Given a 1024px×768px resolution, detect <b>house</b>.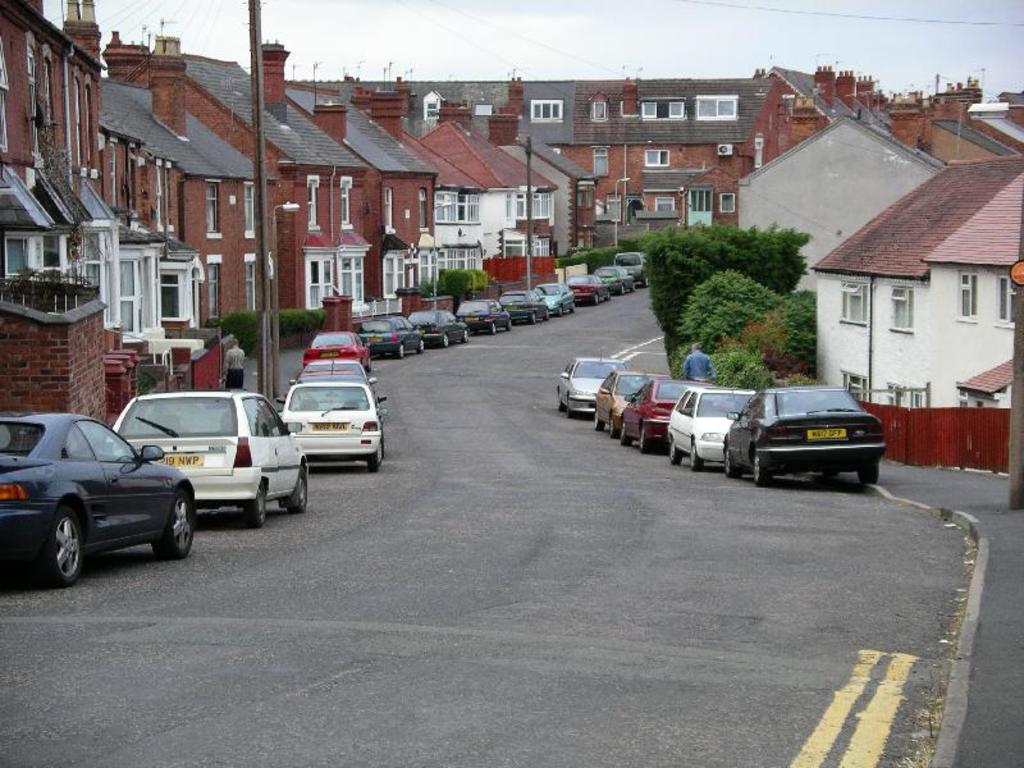
left=900, top=102, right=1023, bottom=175.
